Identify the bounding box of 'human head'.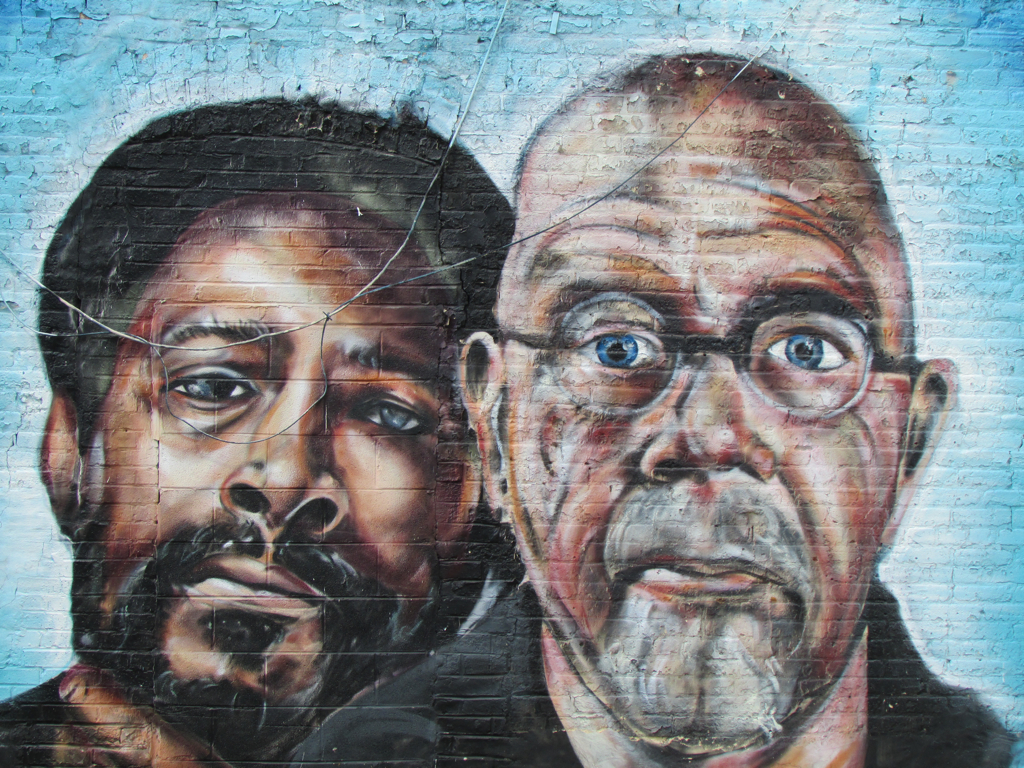
496, 46, 920, 731.
